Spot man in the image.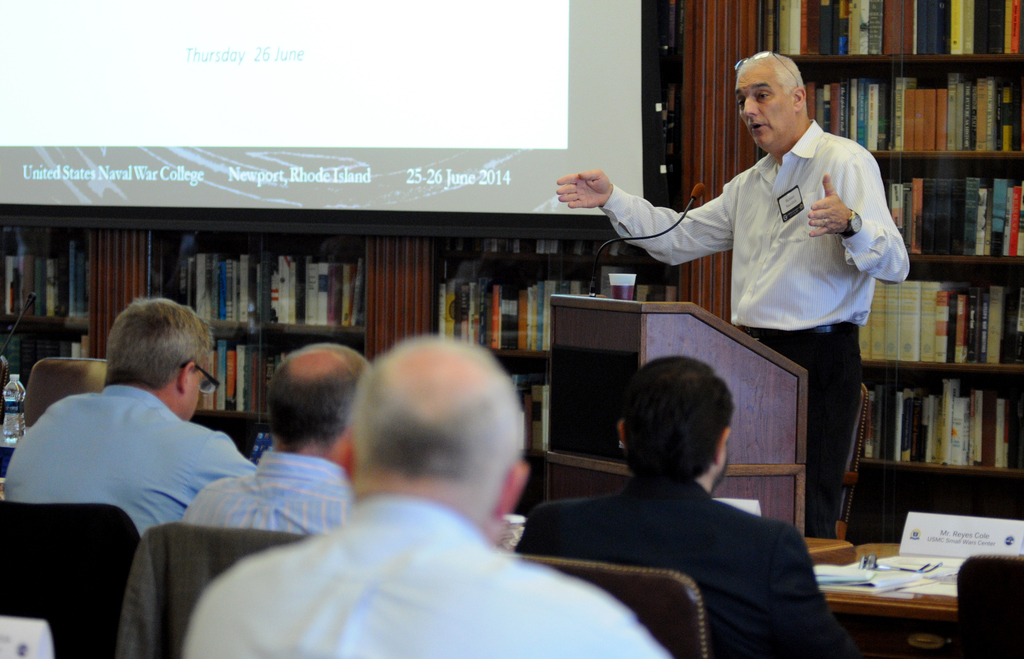
man found at [x1=3, y1=303, x2=266, y2=570].
